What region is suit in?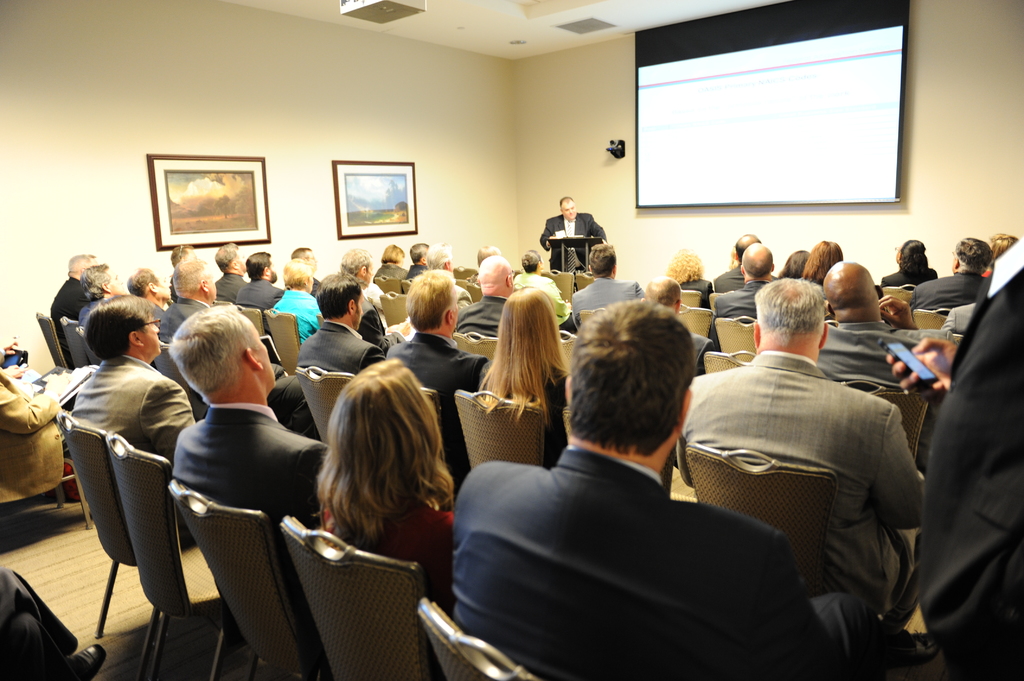
Rect(216, 268, 254, 303).
